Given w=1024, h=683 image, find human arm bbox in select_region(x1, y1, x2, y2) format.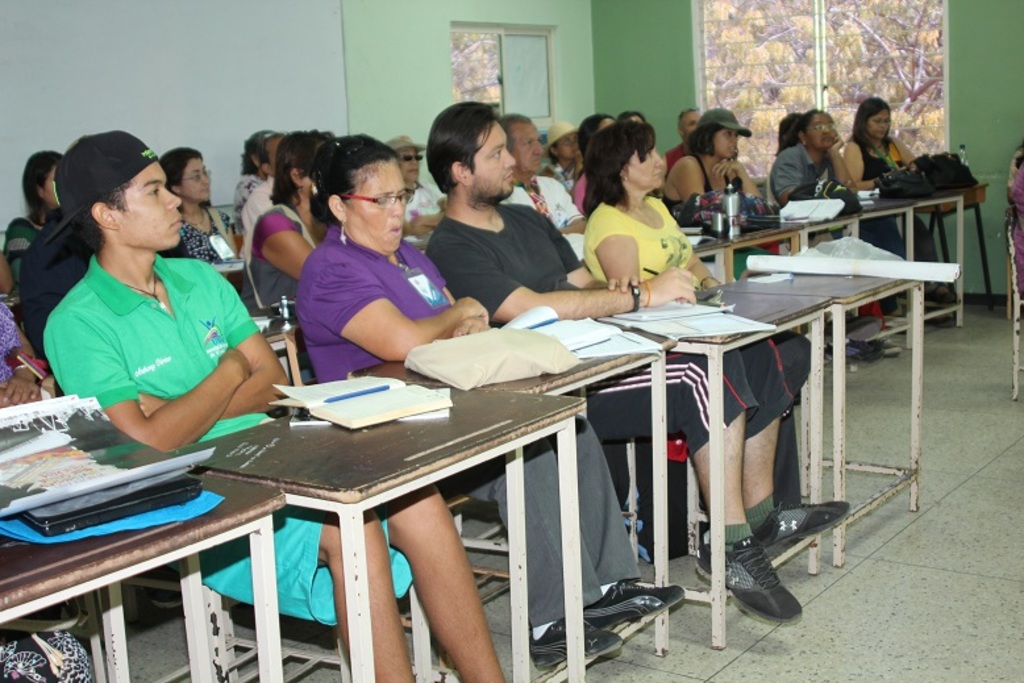
select_region(678, 166, 704, 207).
